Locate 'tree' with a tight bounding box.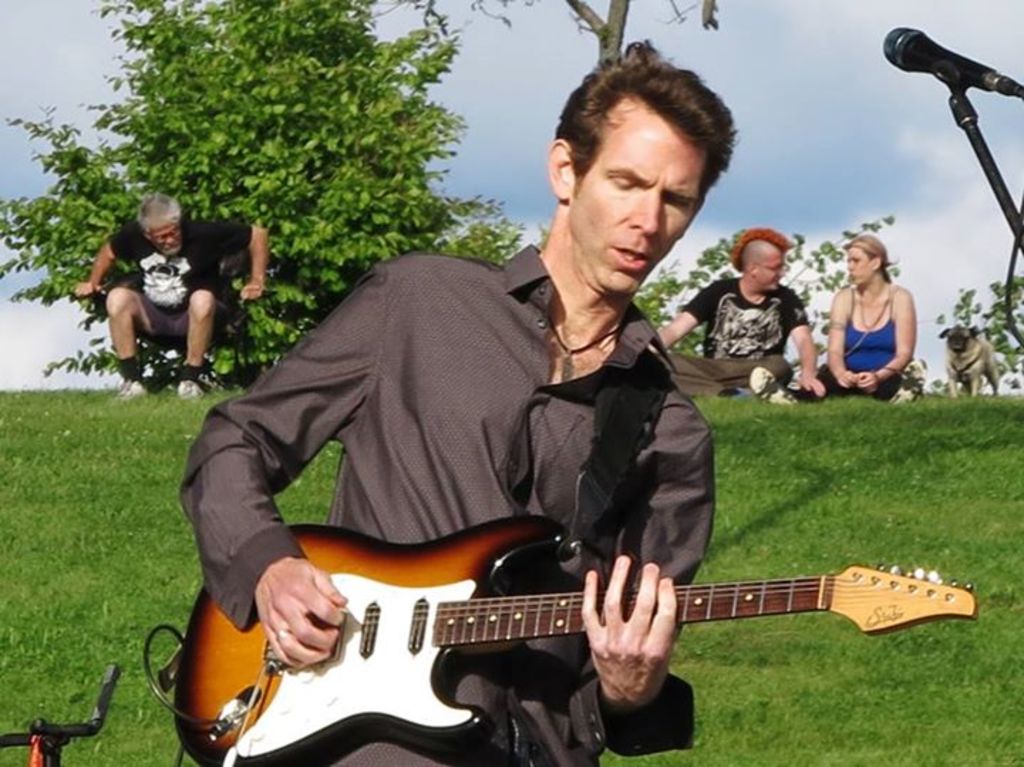
box=[0, 0, 521, 387].
